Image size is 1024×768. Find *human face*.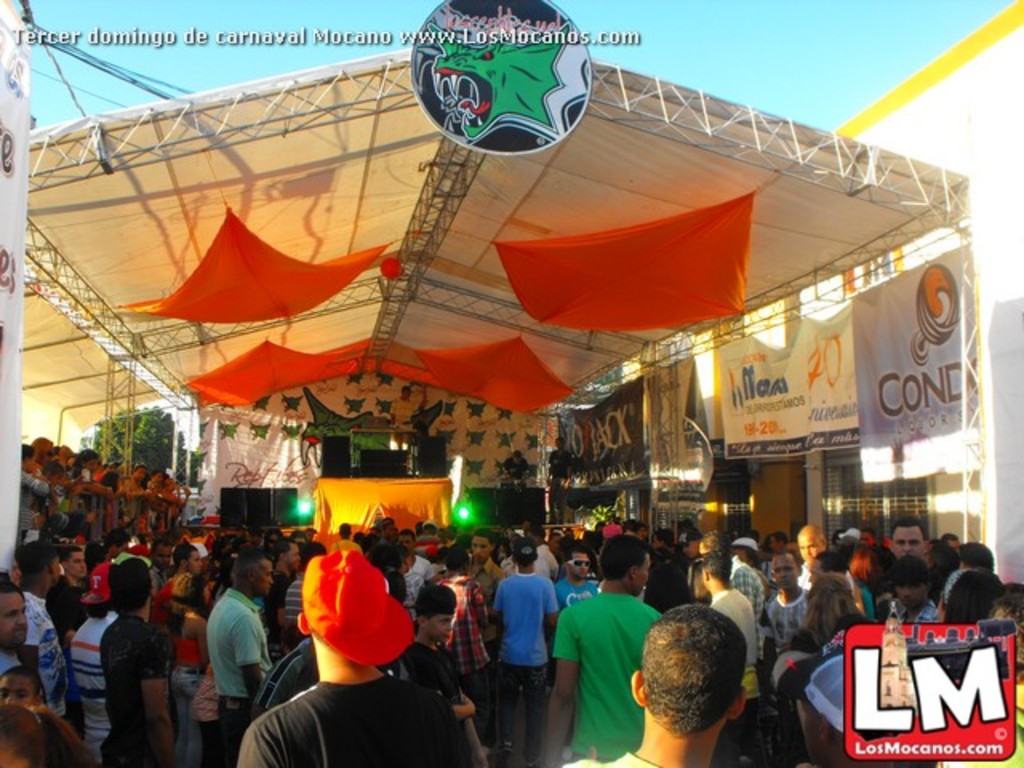
x1=798, y1=528, x2=826, y2=560.
